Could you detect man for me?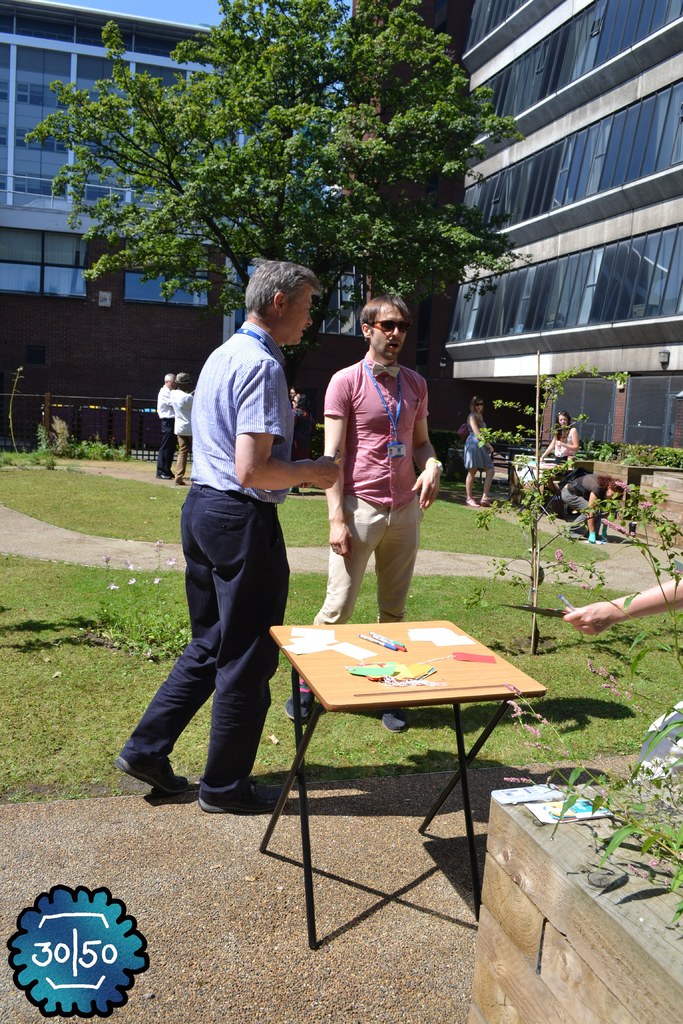
Detection result: 317 297 447 634.
